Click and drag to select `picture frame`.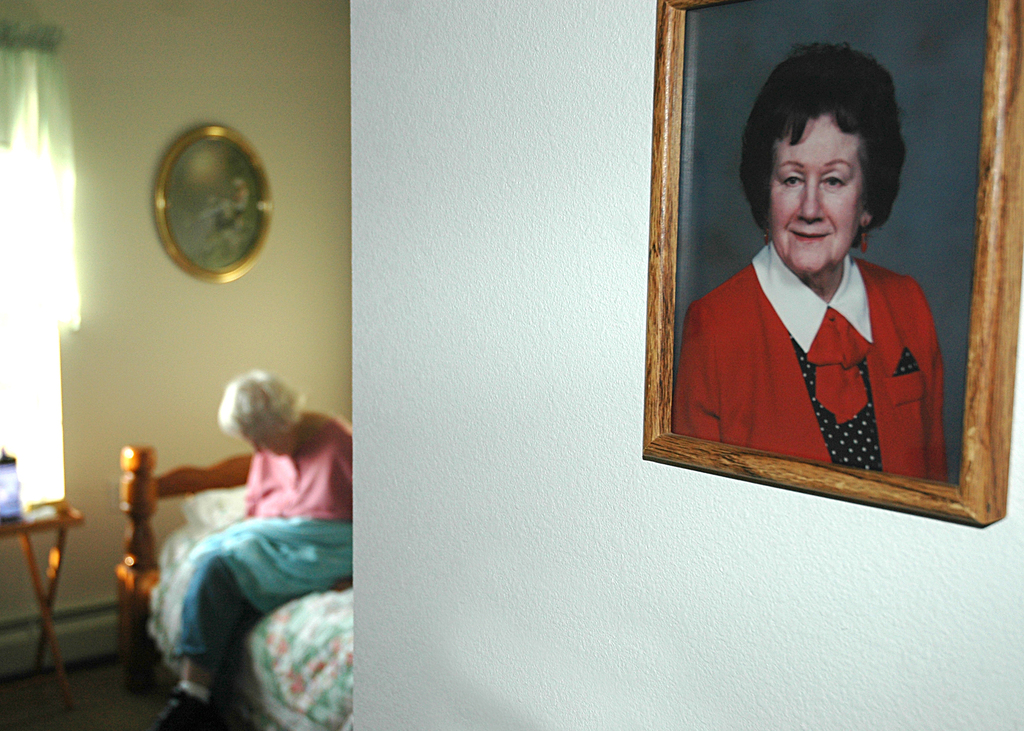
Selection: box=[150, 120, 273, 284].
